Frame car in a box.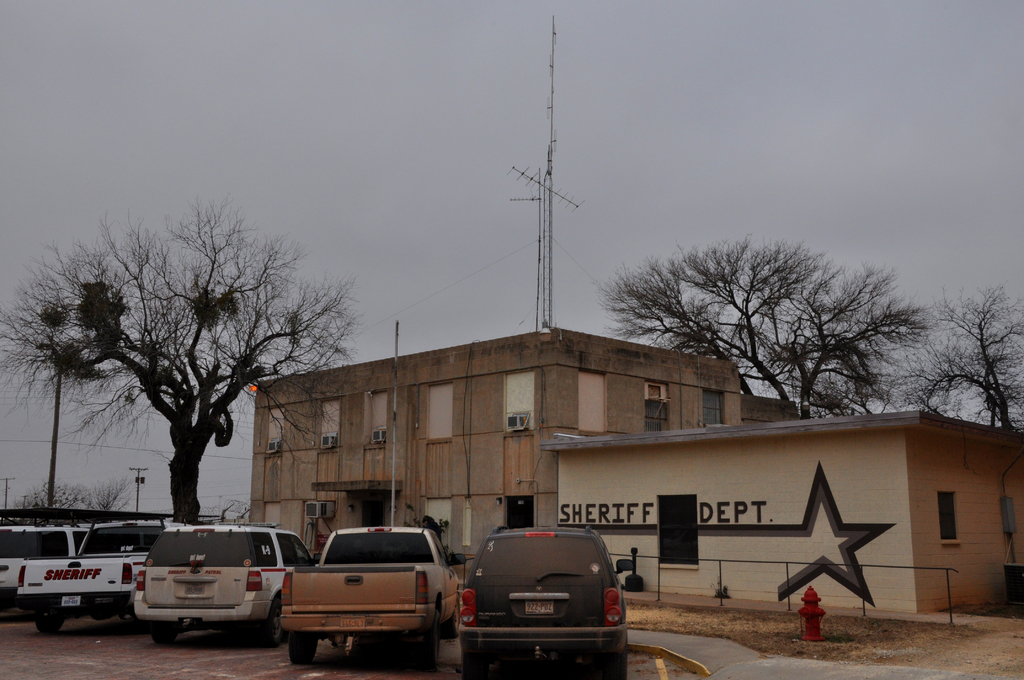
(16, 517, 193, 633).
